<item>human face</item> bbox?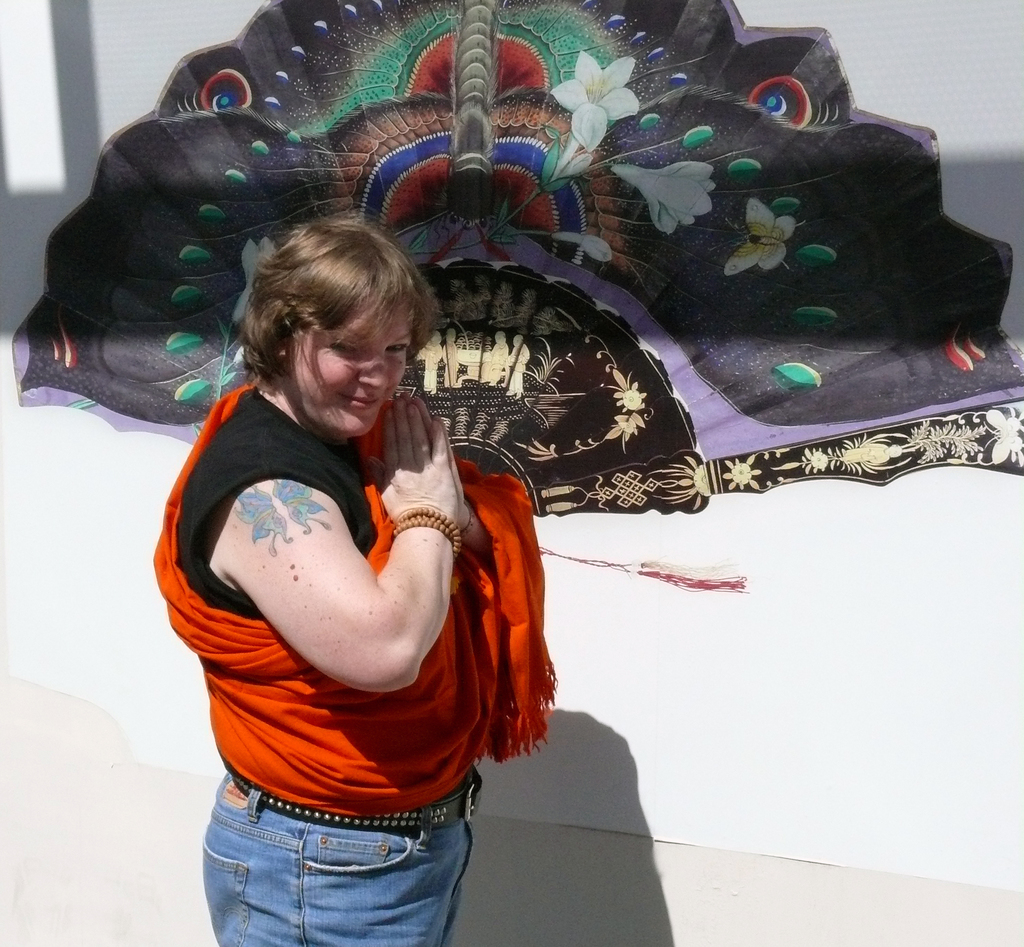
bbox=[285, 289, 420, 438]
